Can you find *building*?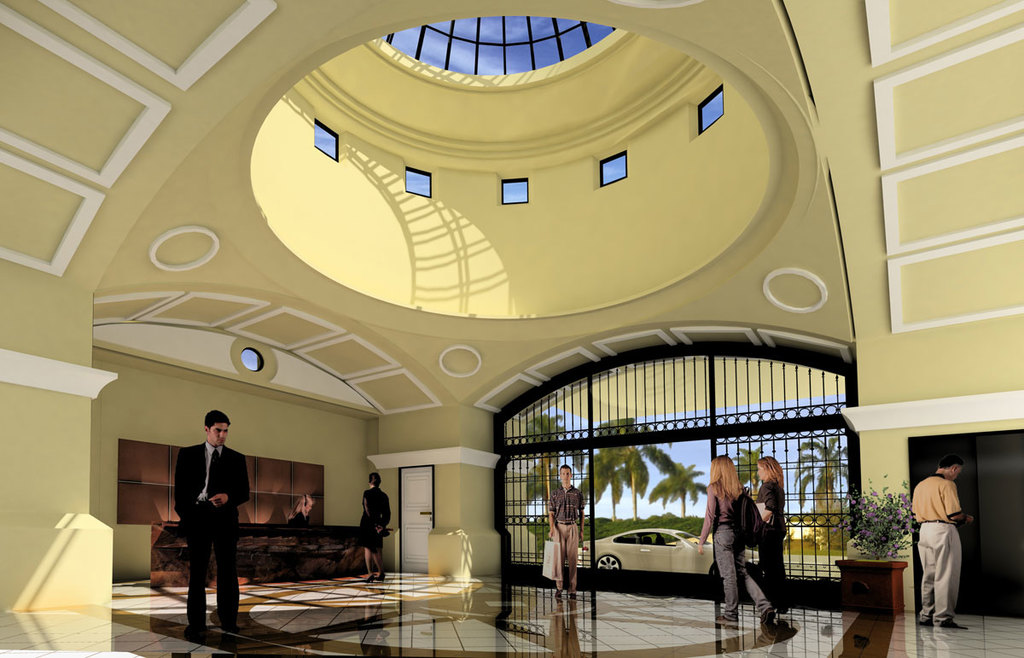
Yes, bounding box: detection(0, 0, 1023, 657).
